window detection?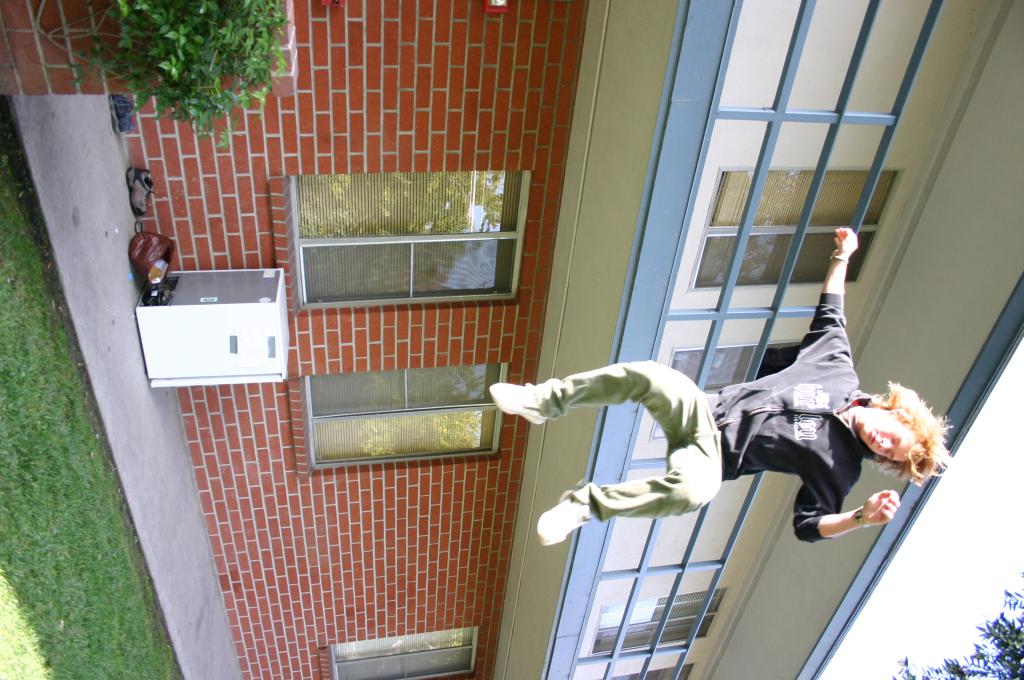
<region>643, 346, 804, 443</region>
